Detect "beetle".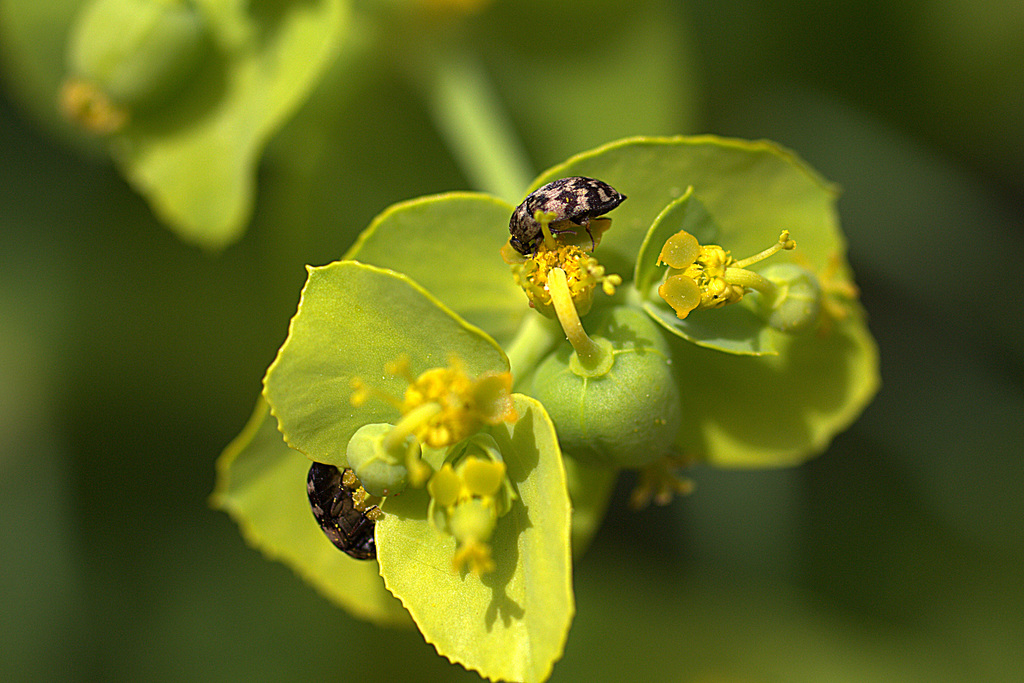
Detected at pyautogui.locateOnScreen(502, 167, 638, 279).
